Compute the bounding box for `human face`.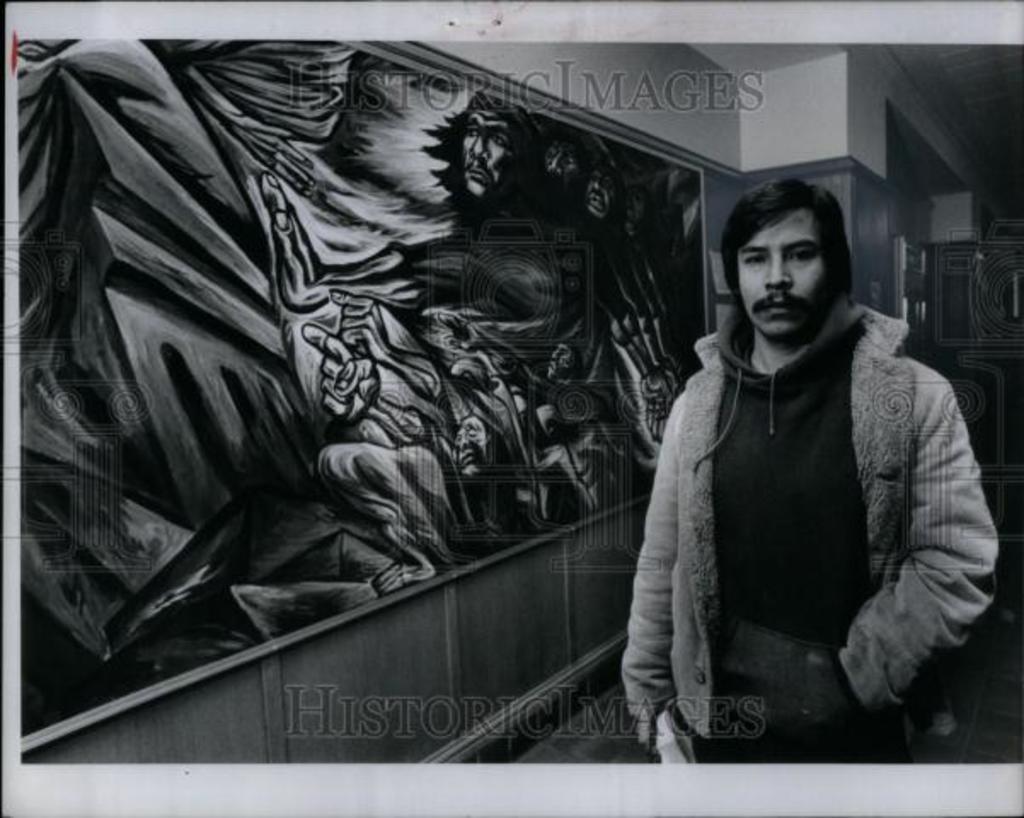
crop(734, 203, 828, 344).
